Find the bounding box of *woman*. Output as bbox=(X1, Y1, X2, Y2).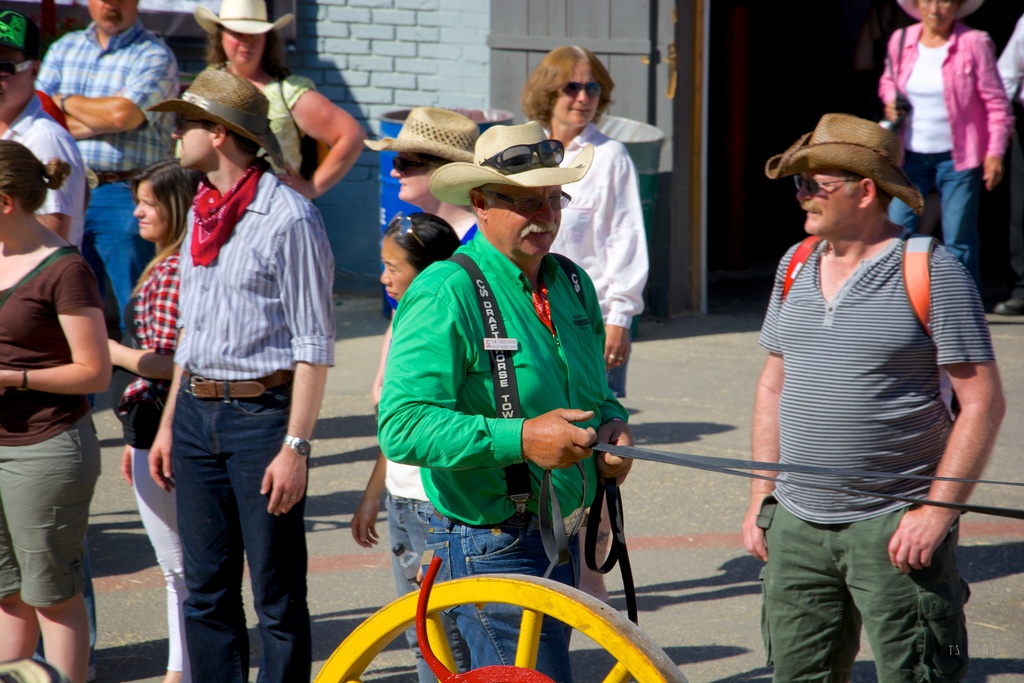
bbox=(365, 100, 481, 409).
